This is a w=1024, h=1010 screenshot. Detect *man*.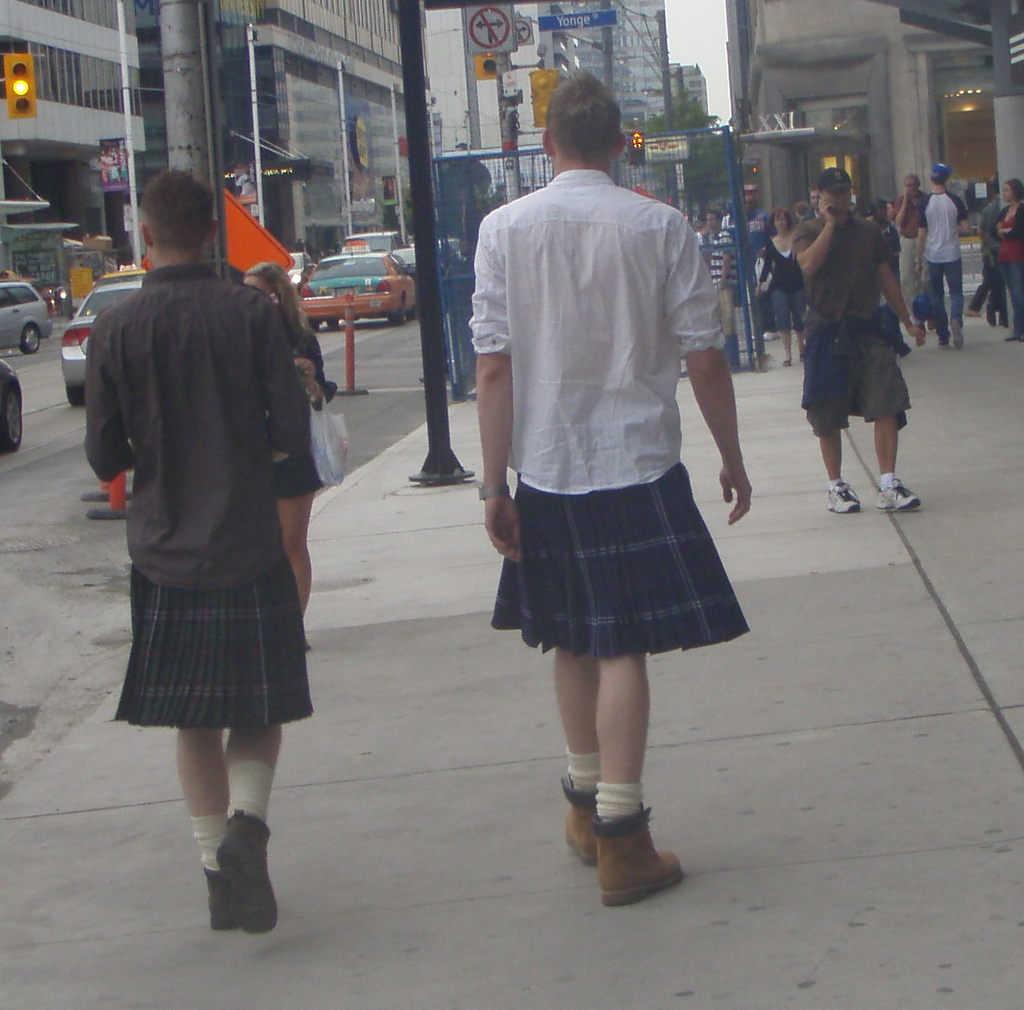
<bbox>75, 159, 332, 950</bbox>.
